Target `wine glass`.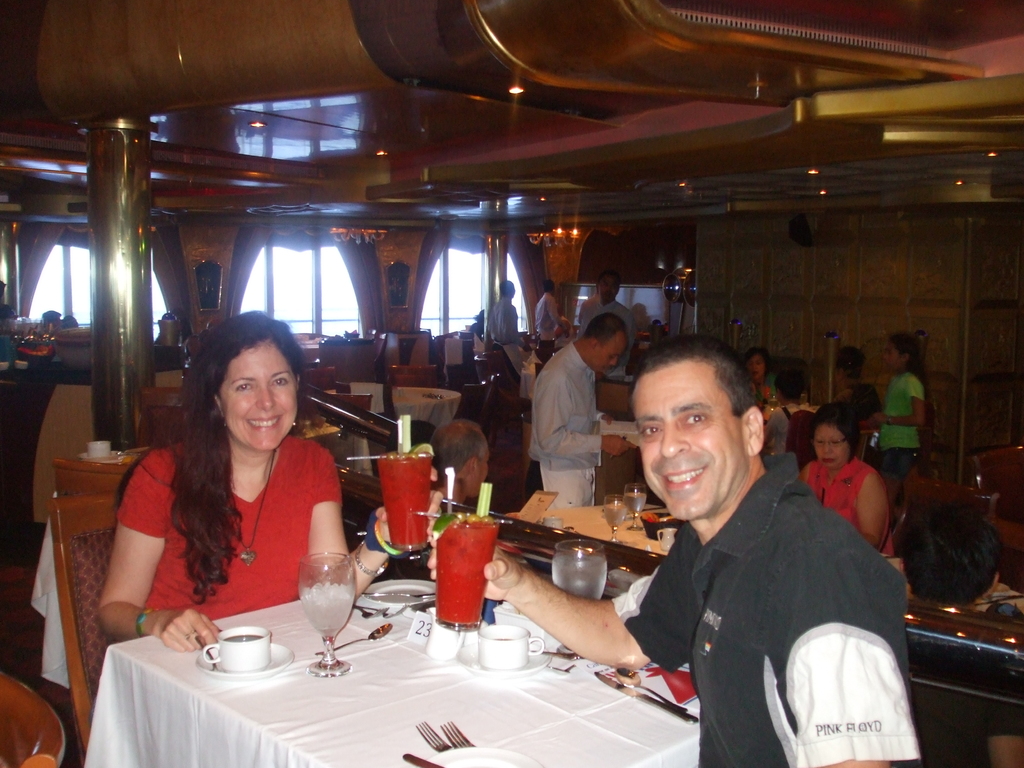
Target region: x1=295, y1=550, x2=355, y2=678.
